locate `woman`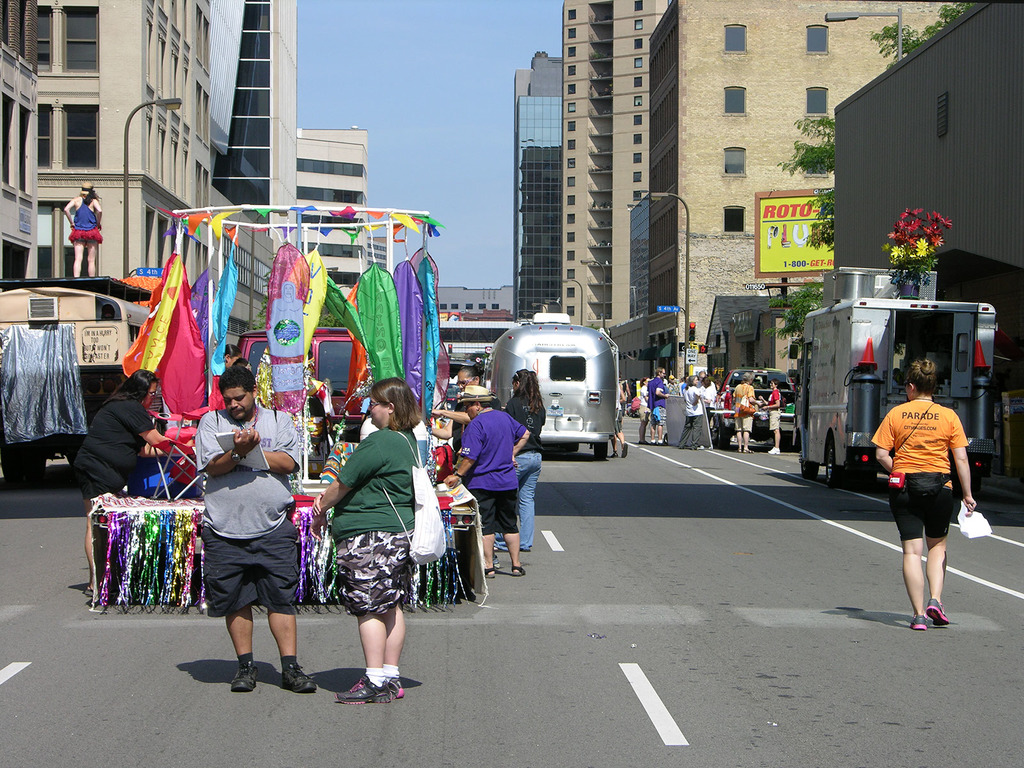
<bbox>677, 376, 703, 450</bbox>
